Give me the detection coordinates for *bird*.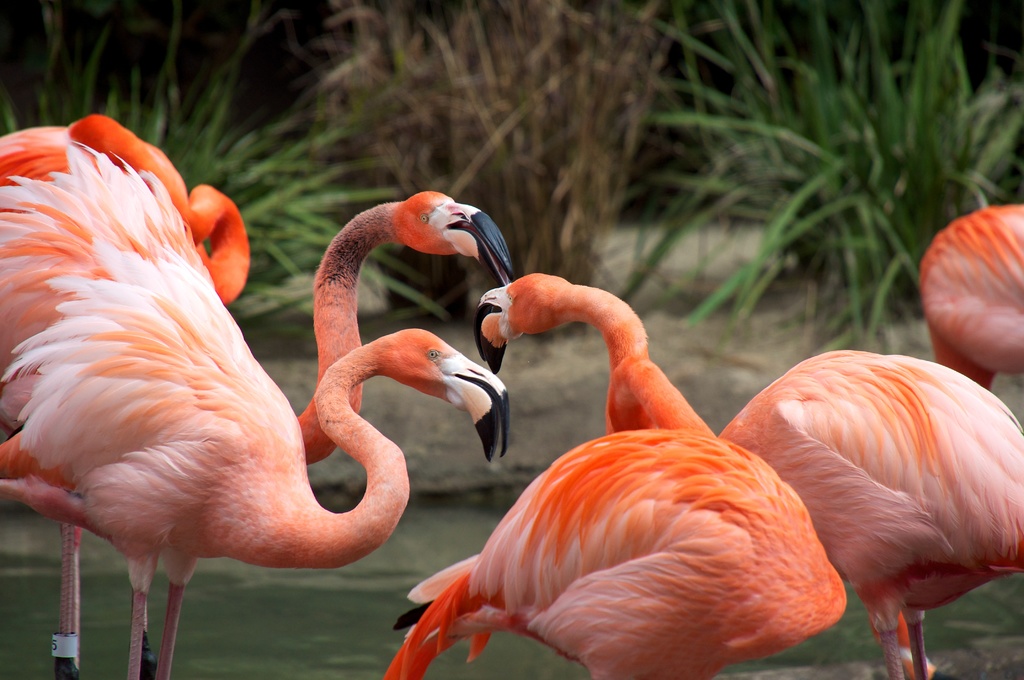
pyautogui.locateOnScreen(472, 271, 1023, 679).
